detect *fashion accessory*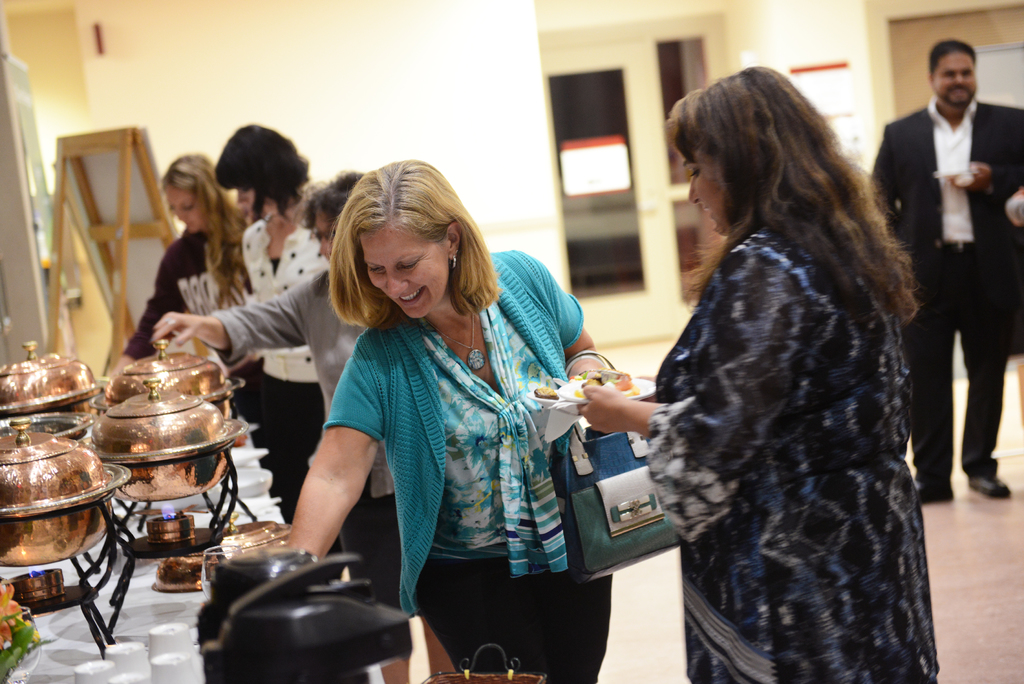
detection(328, 238, 648, 683)
